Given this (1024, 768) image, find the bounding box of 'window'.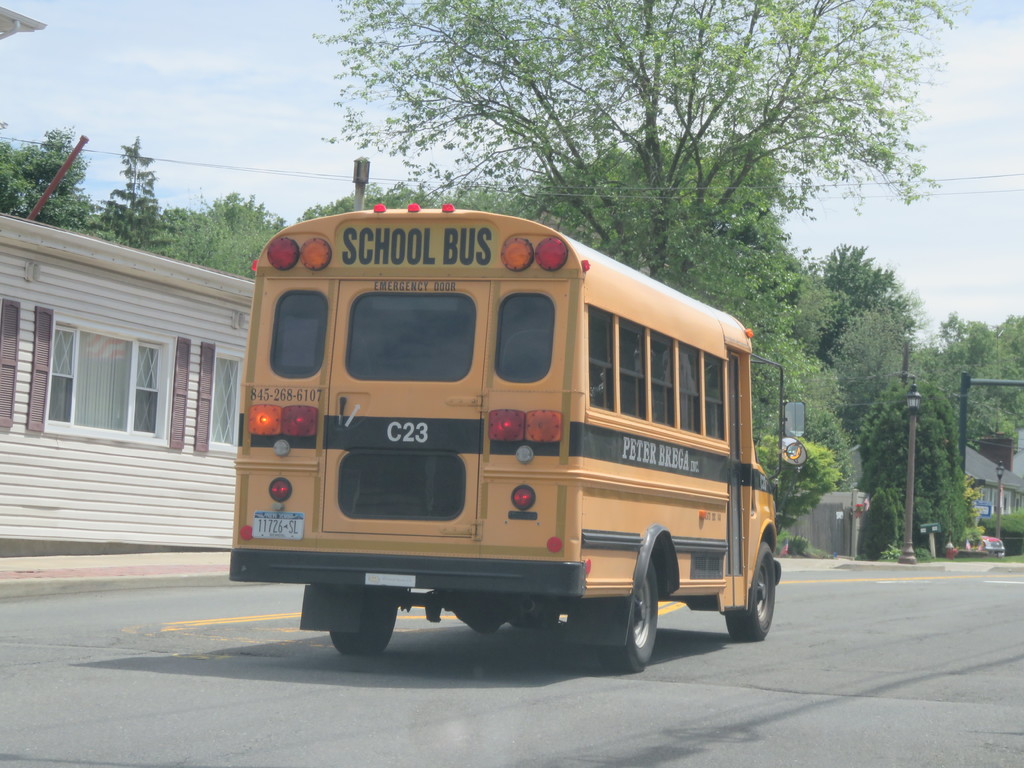
{"x1": 40, "y1": 307, "x2": 160, "y2": 446}.
